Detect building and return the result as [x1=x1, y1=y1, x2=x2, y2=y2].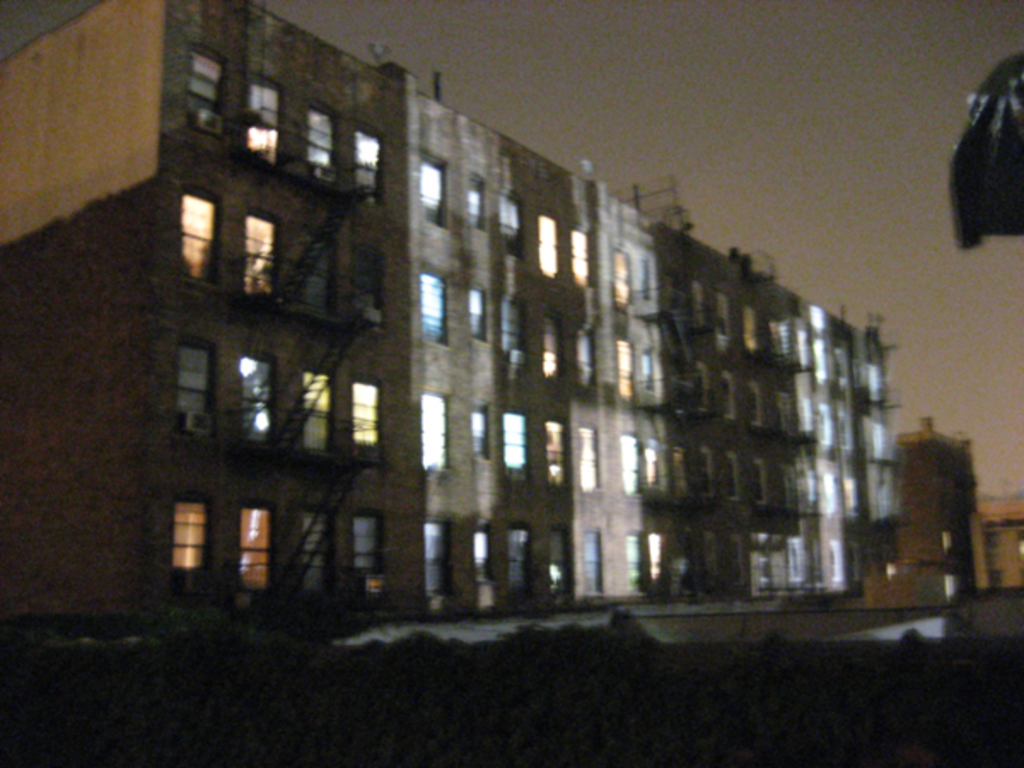
[x1=976, y1=498, x2=1022, y2=592].
